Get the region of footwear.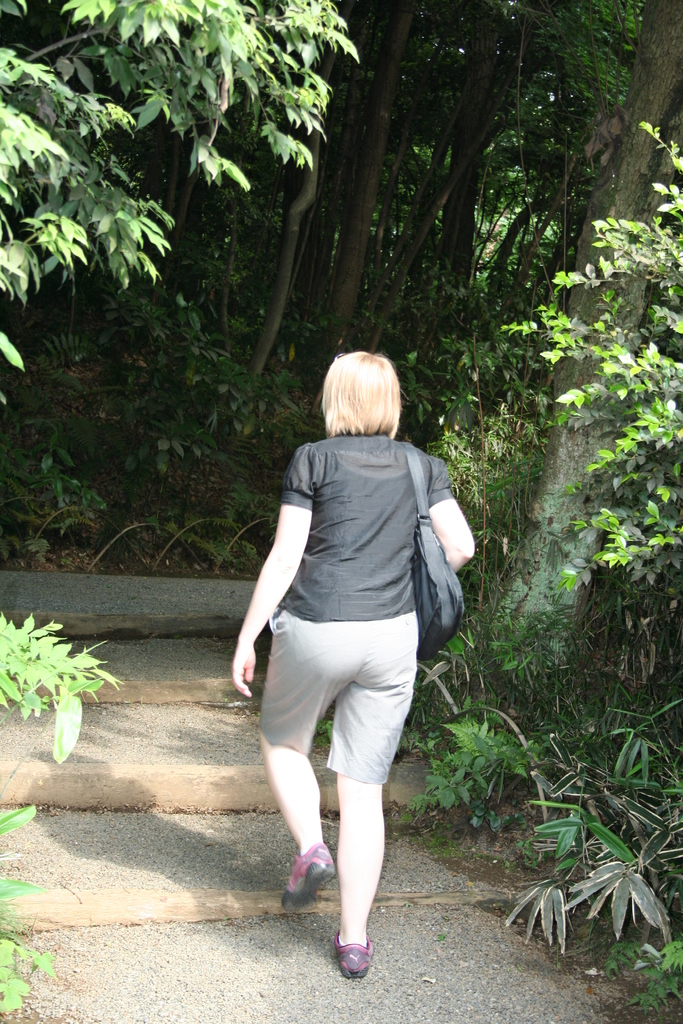
locate(276, 840, 337, 922).
